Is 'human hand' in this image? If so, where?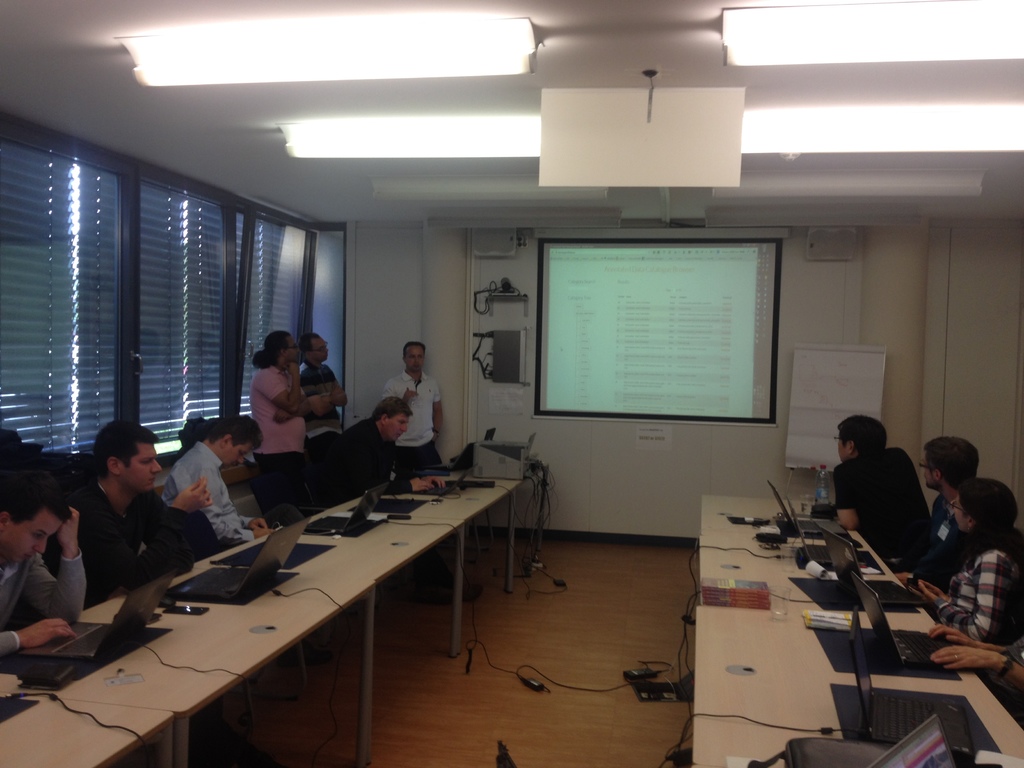
Yes, at bbox=(399, 385, 419, 401).
